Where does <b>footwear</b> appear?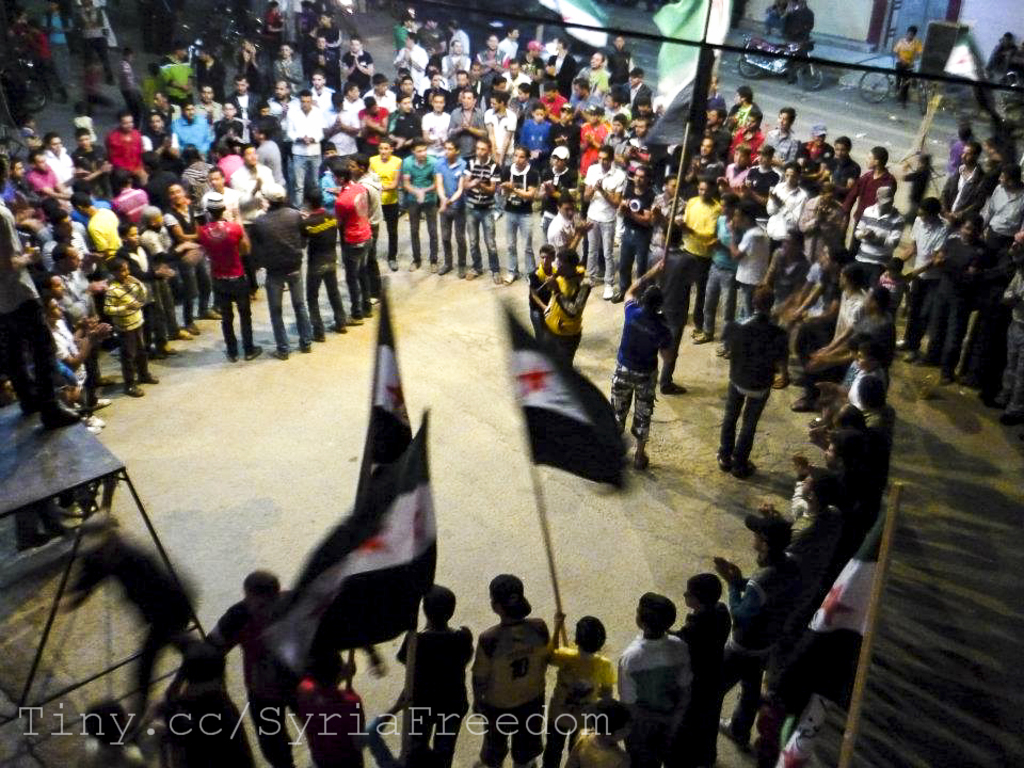
Appears at <bbox>142, 375, 159, 389</bbox>.
